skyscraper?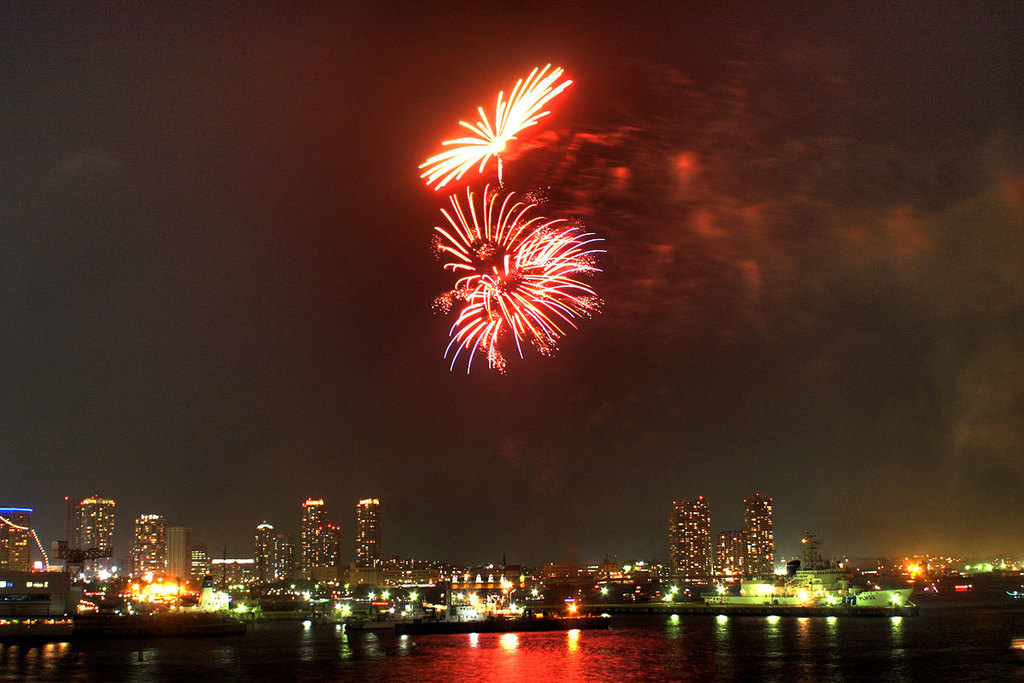
[72,493,120,582]
